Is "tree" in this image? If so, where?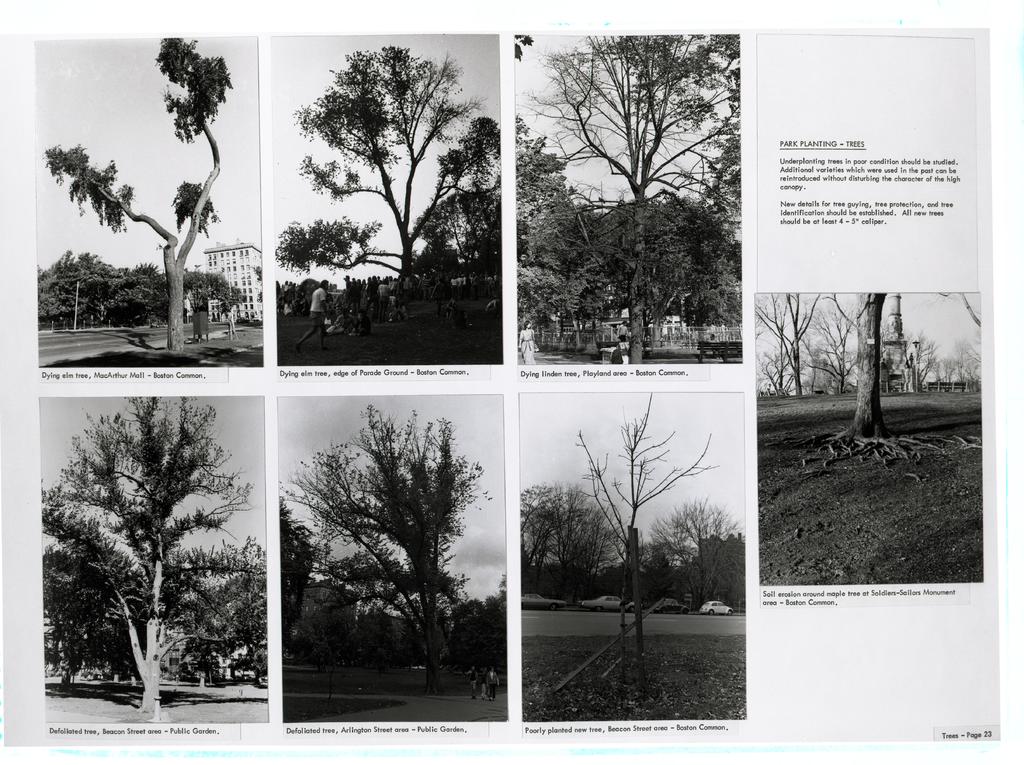
Yes, at left=673, top=193, right=739, bottom=342.
